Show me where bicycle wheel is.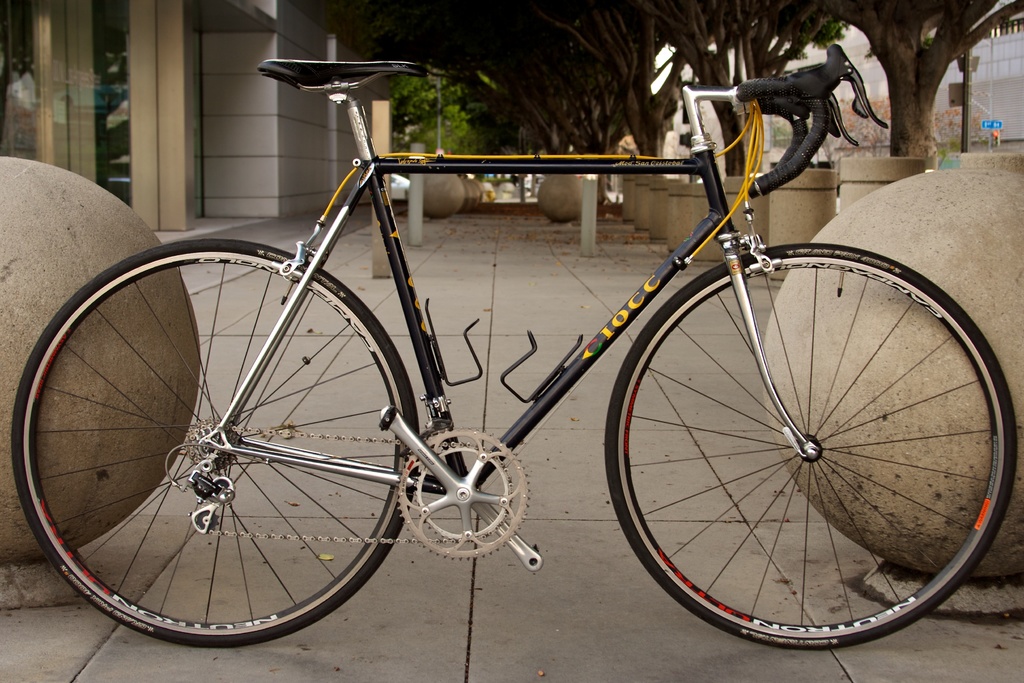
bicycle wheel is at box=[602, 247, 1018, 653].
